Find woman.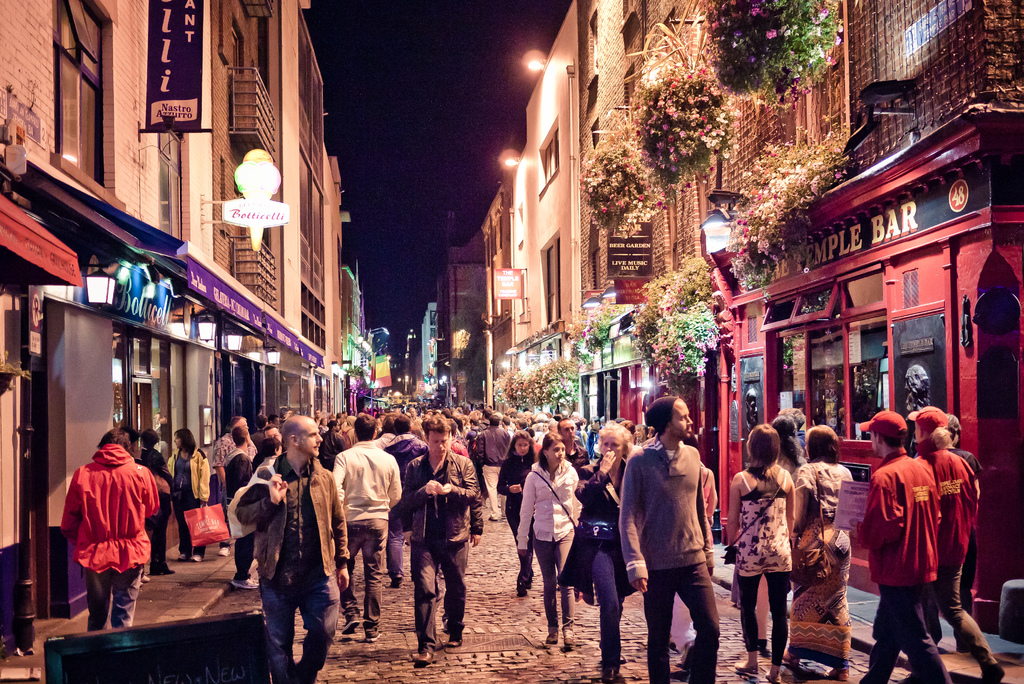
(493, 428, 535, 597).
